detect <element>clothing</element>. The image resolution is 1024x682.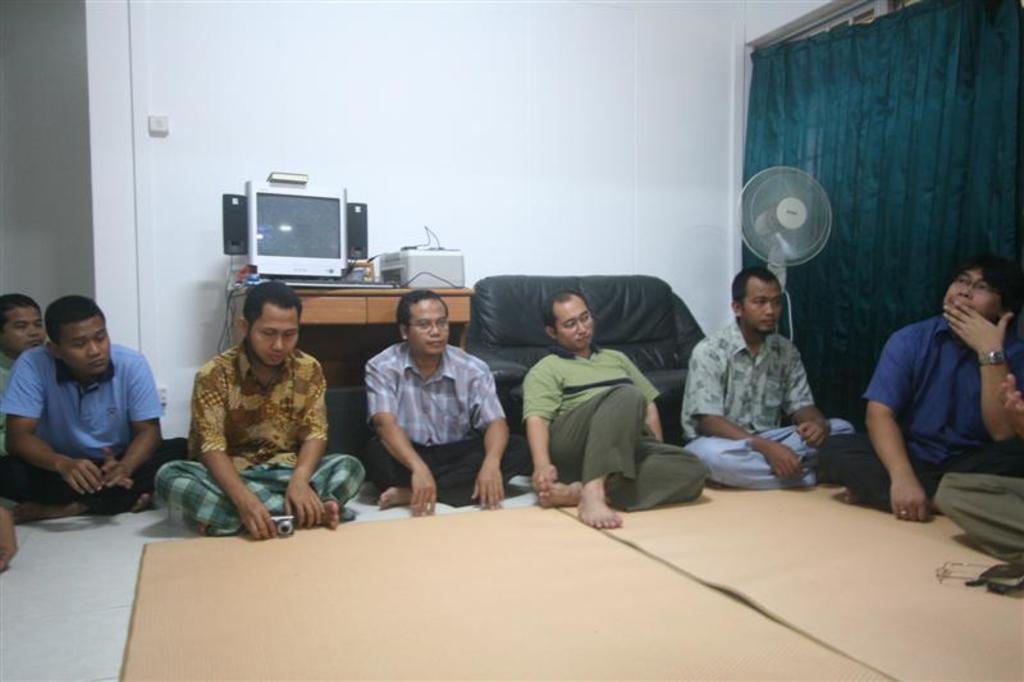
bbox(364, 334, 509, 505).
